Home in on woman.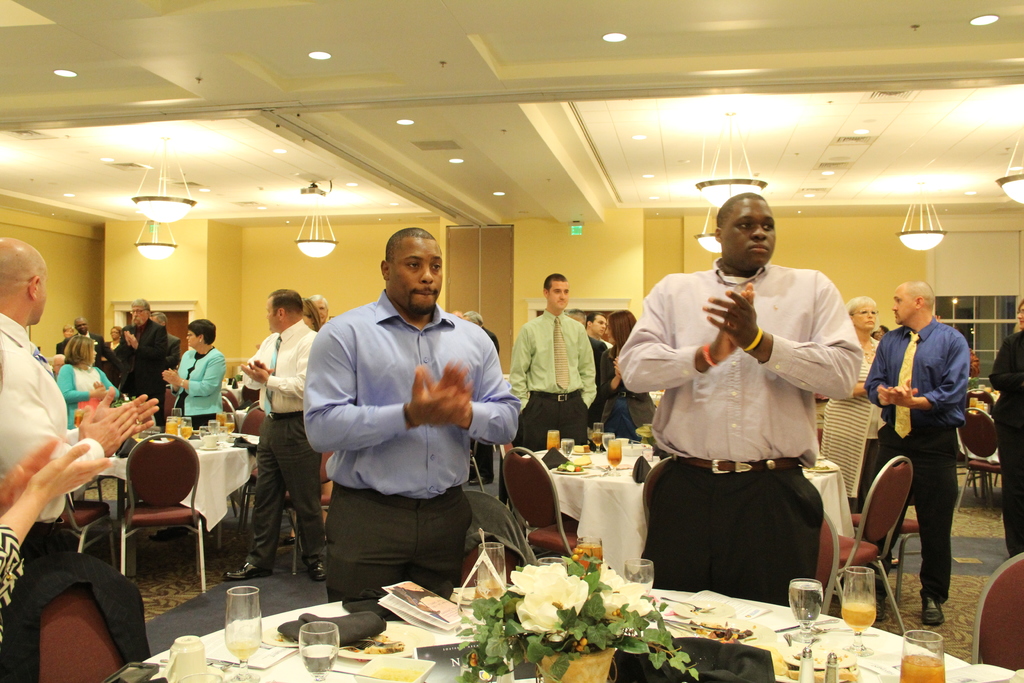
Homed in at 598/311/655/448.
